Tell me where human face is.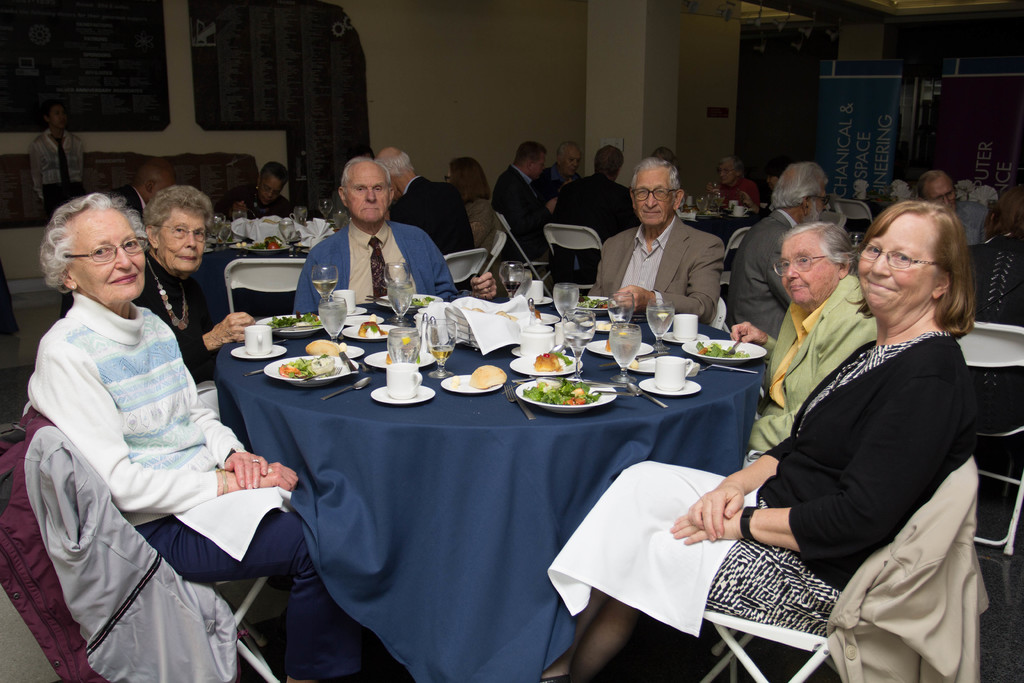
human face is at (163, 199, 205, 278).
